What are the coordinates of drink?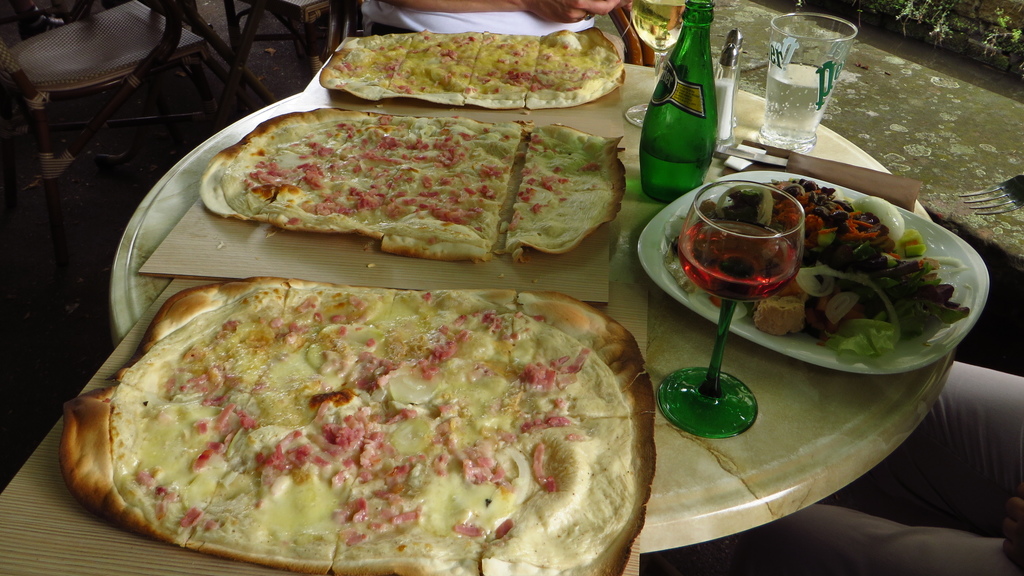
<bbox>765, 18, 853, 159</bbox>.
